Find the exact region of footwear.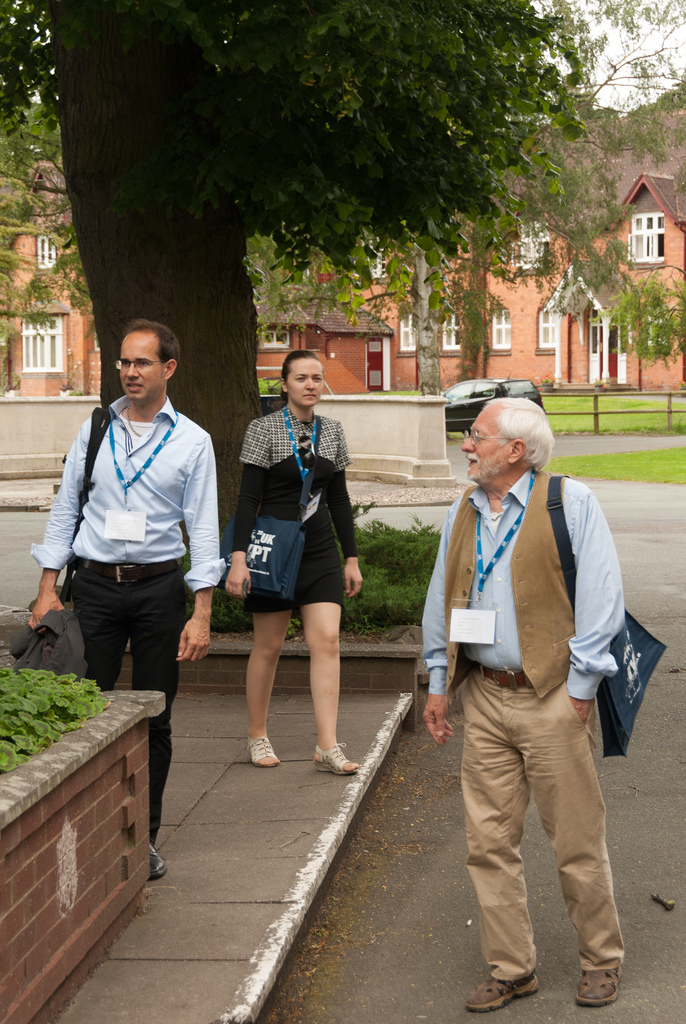
Exact region: bbox=(150, 847, 171, 881).
